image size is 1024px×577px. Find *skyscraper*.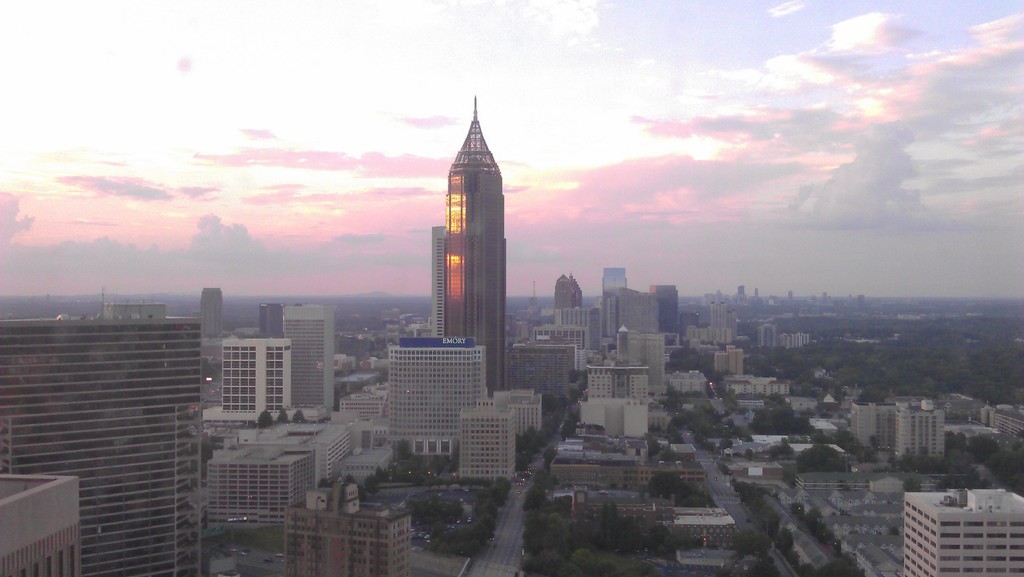
box(282, 301, 335, 415).
